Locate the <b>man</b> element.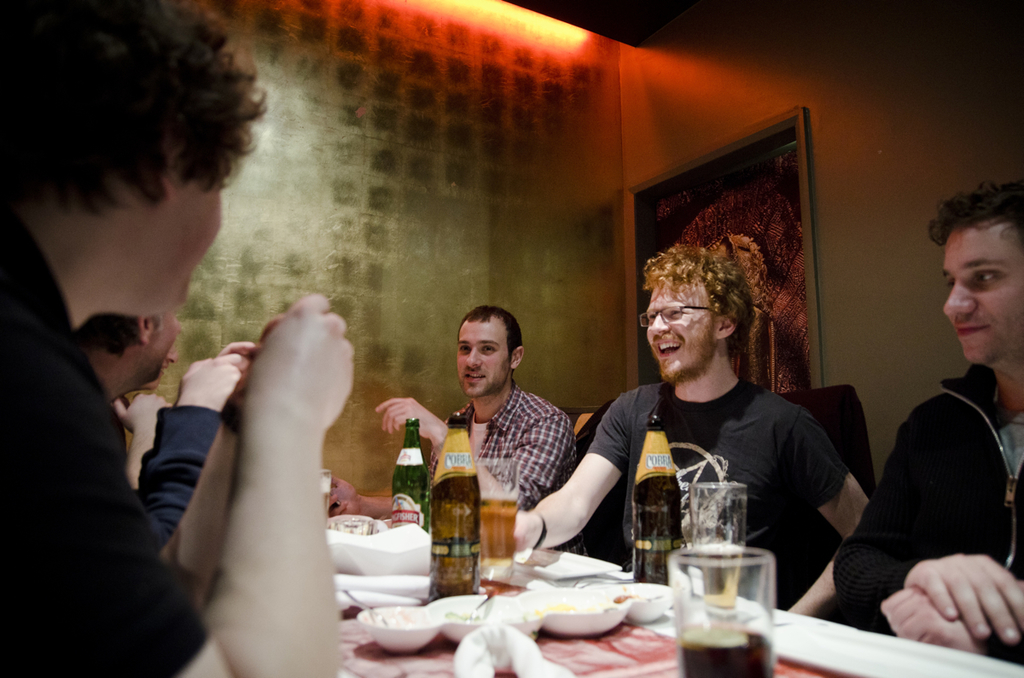
Element bbox: select_region(76, 299, 183, 491).
